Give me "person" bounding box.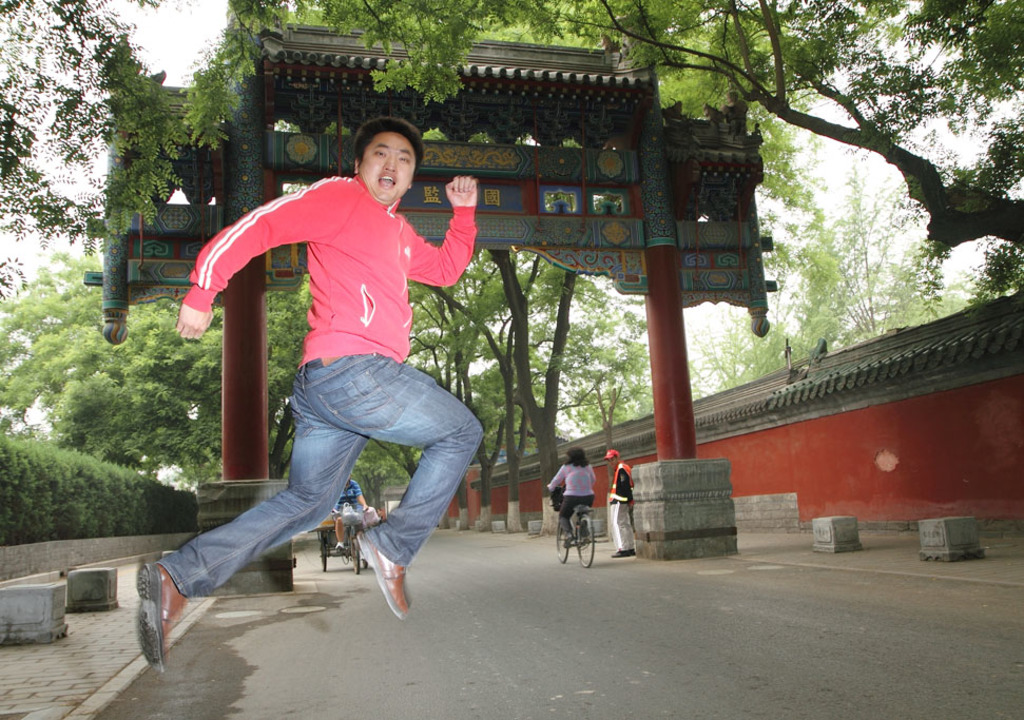
[155,106,515,698].
